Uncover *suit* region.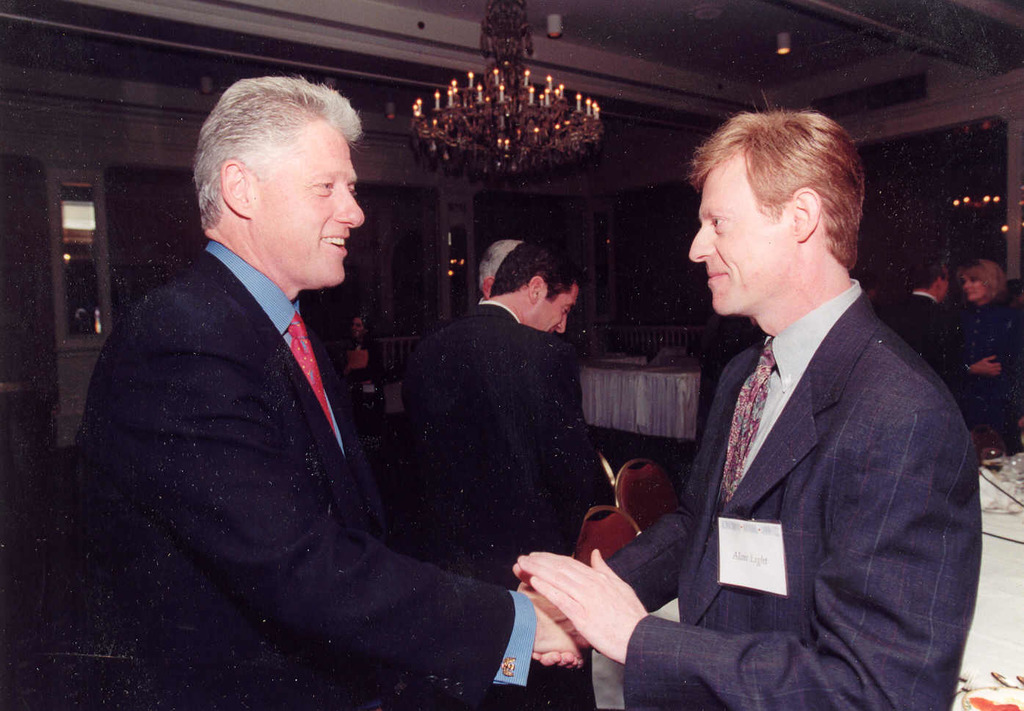
Uncovered: 603/174/984/707.
